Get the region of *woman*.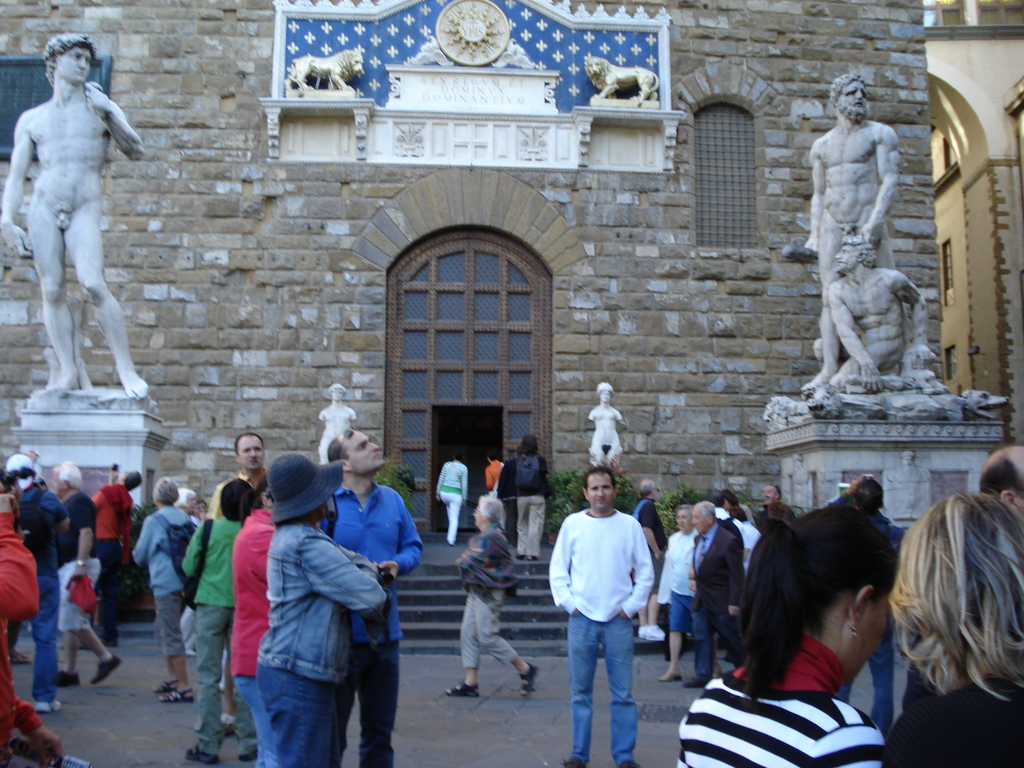
[left=436, top=454, right=466, bottom=548].
